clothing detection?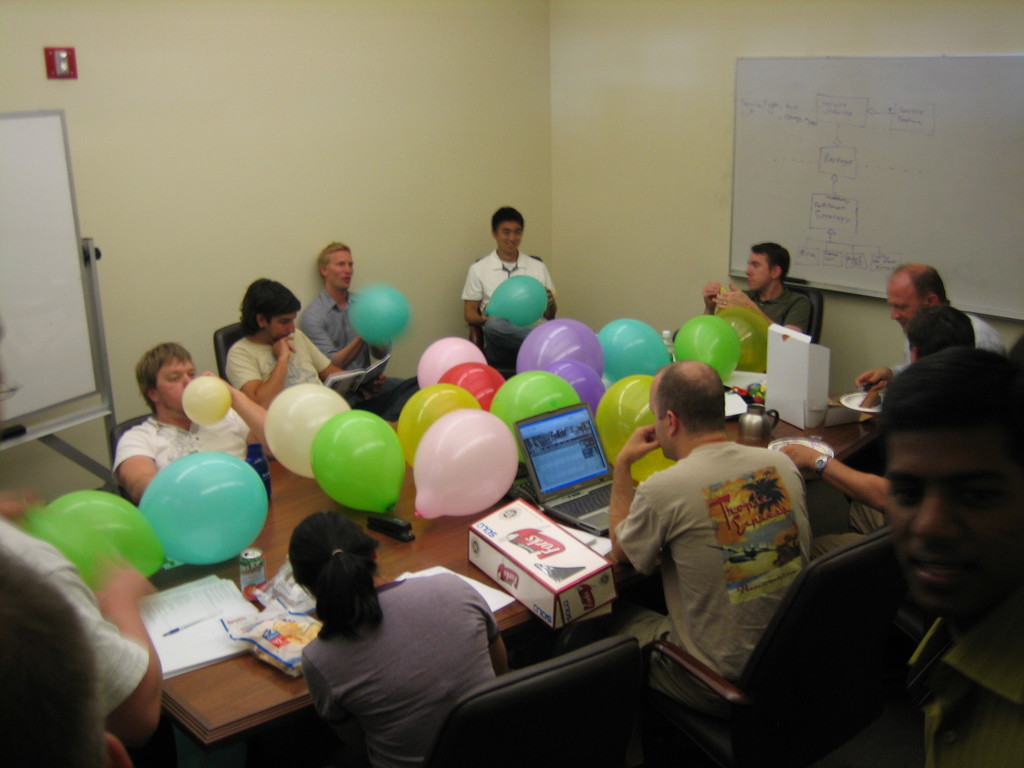
{"left": 301, "top": 577, "right": 499, "bottom": 767}
